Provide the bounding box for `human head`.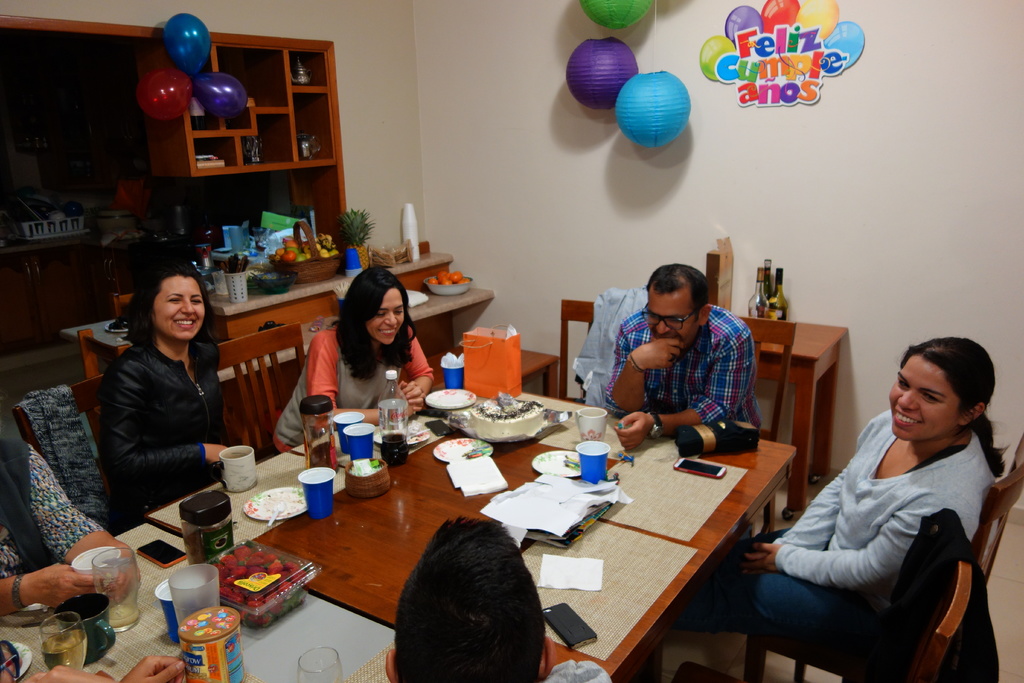
BBox(130, 262, 207, 342).
